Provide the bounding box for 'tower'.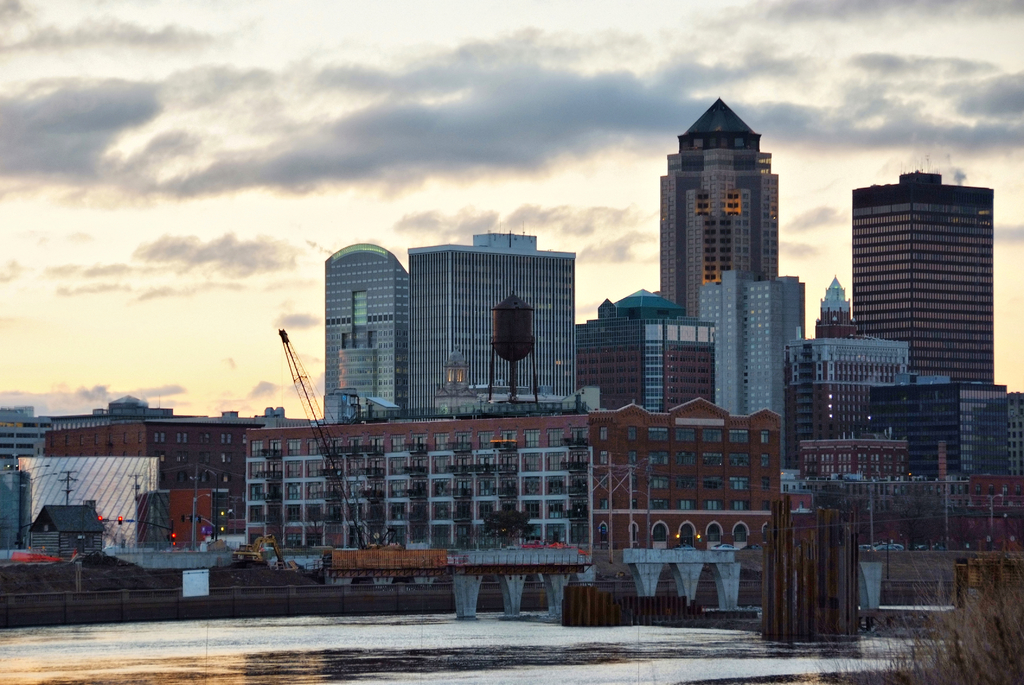
{"left": 865, "top": 378, "right": 1023, "bottom": 475}.
